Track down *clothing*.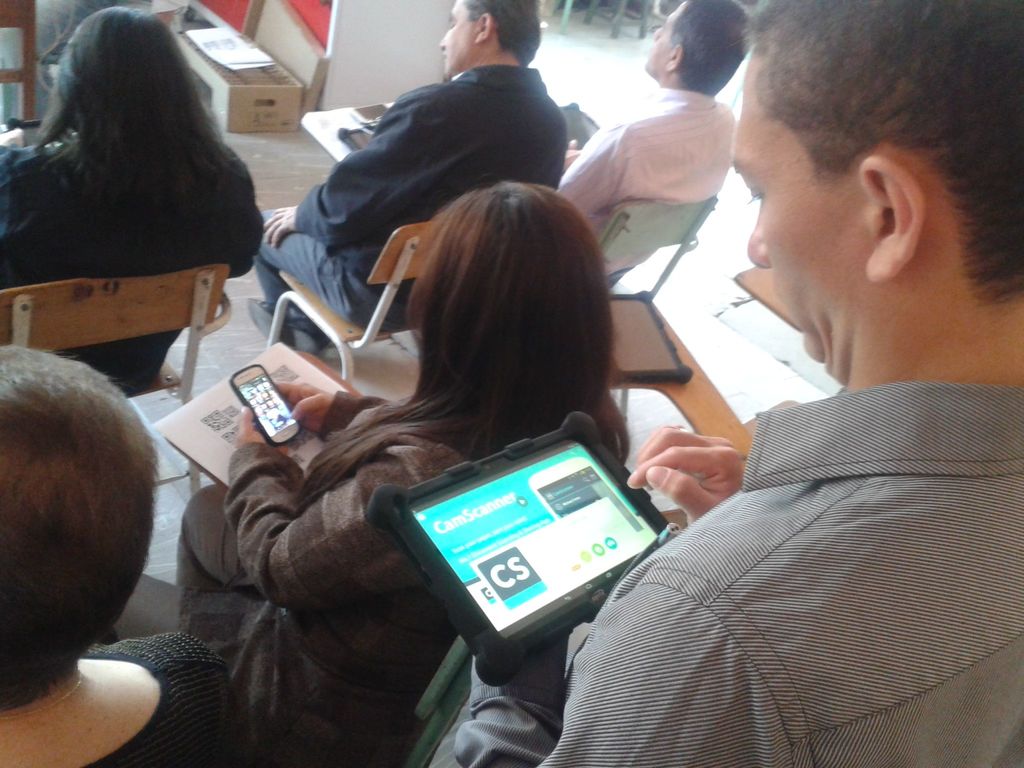
Tracked to l=0, t=125, r=269, b=418.
